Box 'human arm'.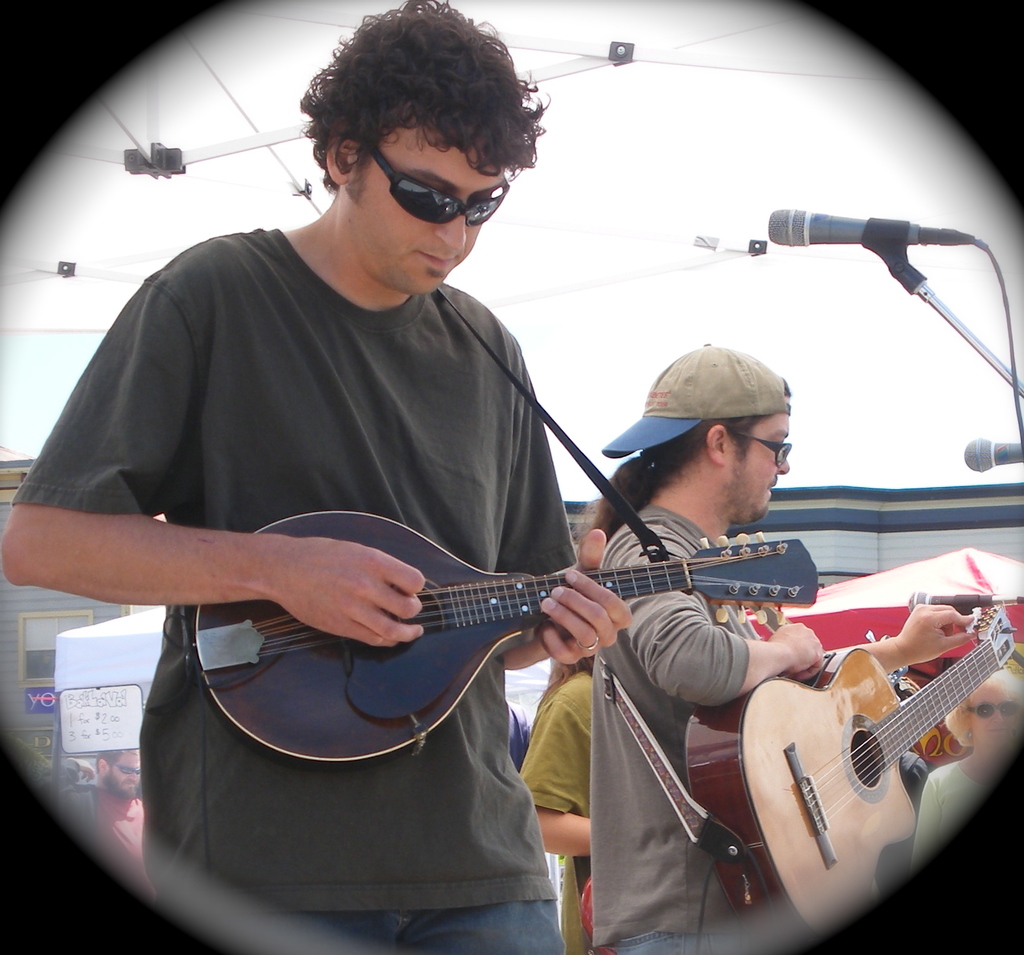
(517, 666, 591, 855).
